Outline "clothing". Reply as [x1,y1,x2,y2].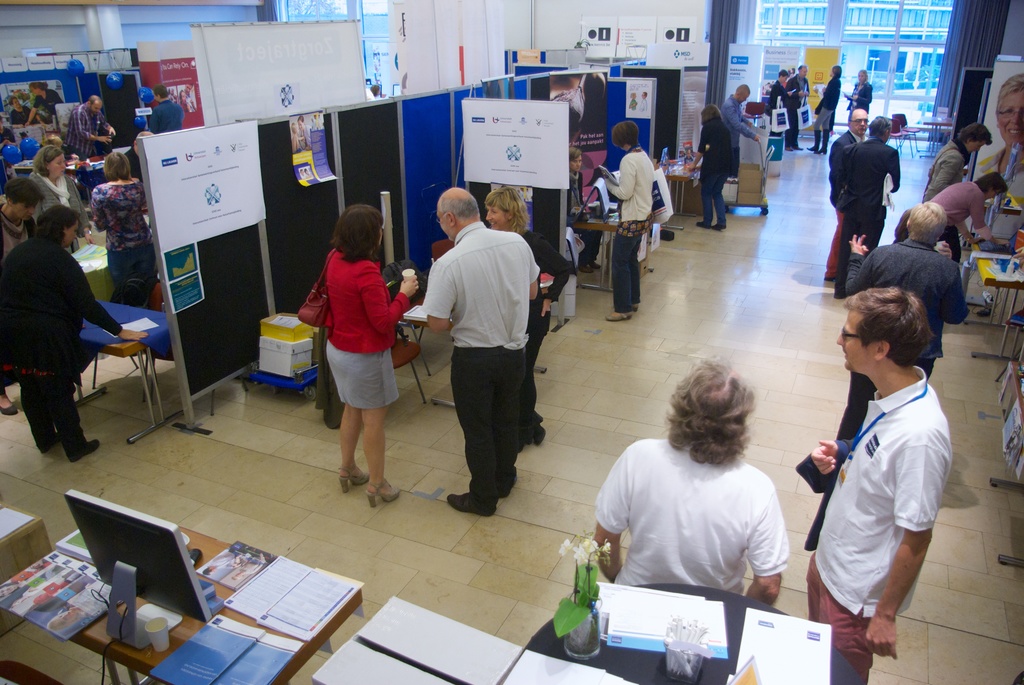
[61,105,102,152].
